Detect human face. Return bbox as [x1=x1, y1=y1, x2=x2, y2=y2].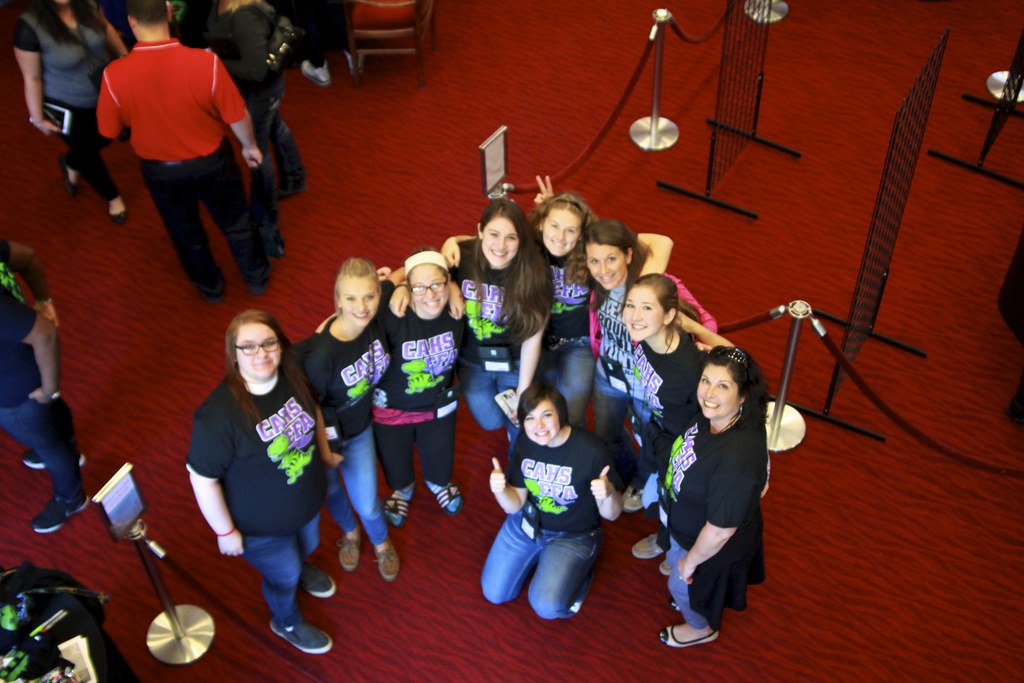
[x1=696, y1=368, x2=737, y2=422].
